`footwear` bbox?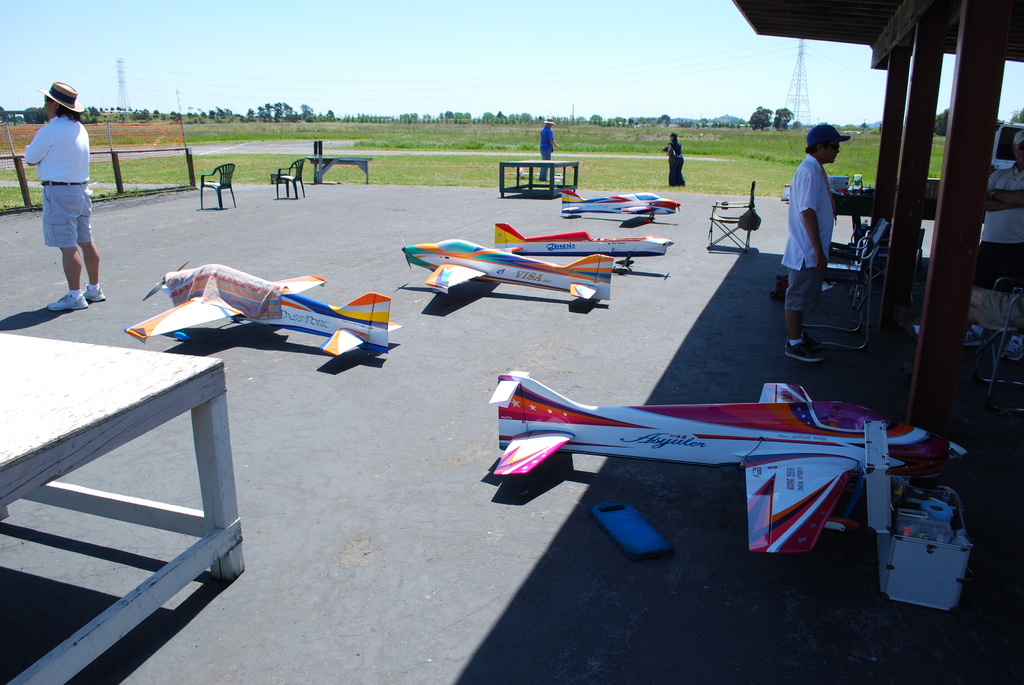
[44, 288, 91, 312]
